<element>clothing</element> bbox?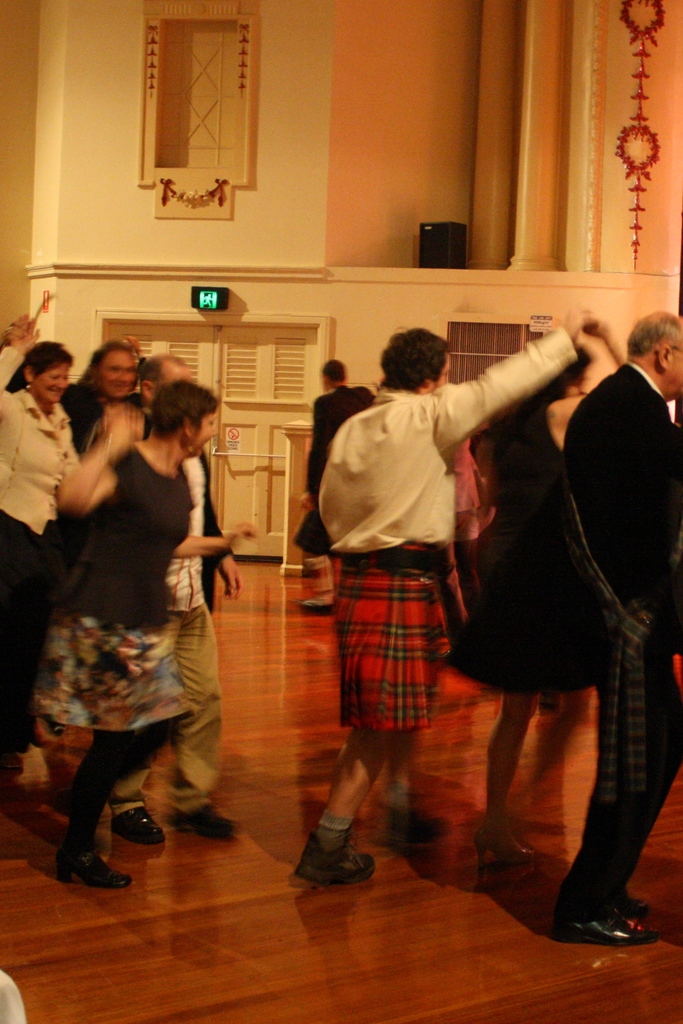
Rect(448, 436, 487, 548)
